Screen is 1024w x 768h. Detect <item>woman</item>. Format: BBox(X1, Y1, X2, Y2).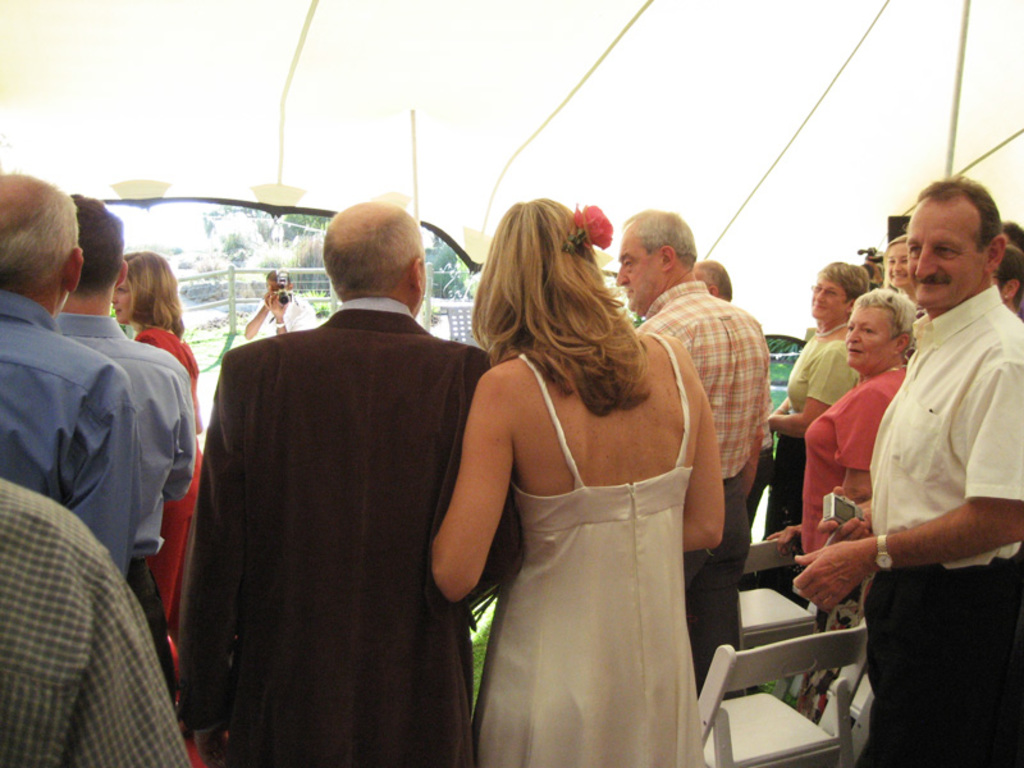
BBox(762, 257, 876, 608).
